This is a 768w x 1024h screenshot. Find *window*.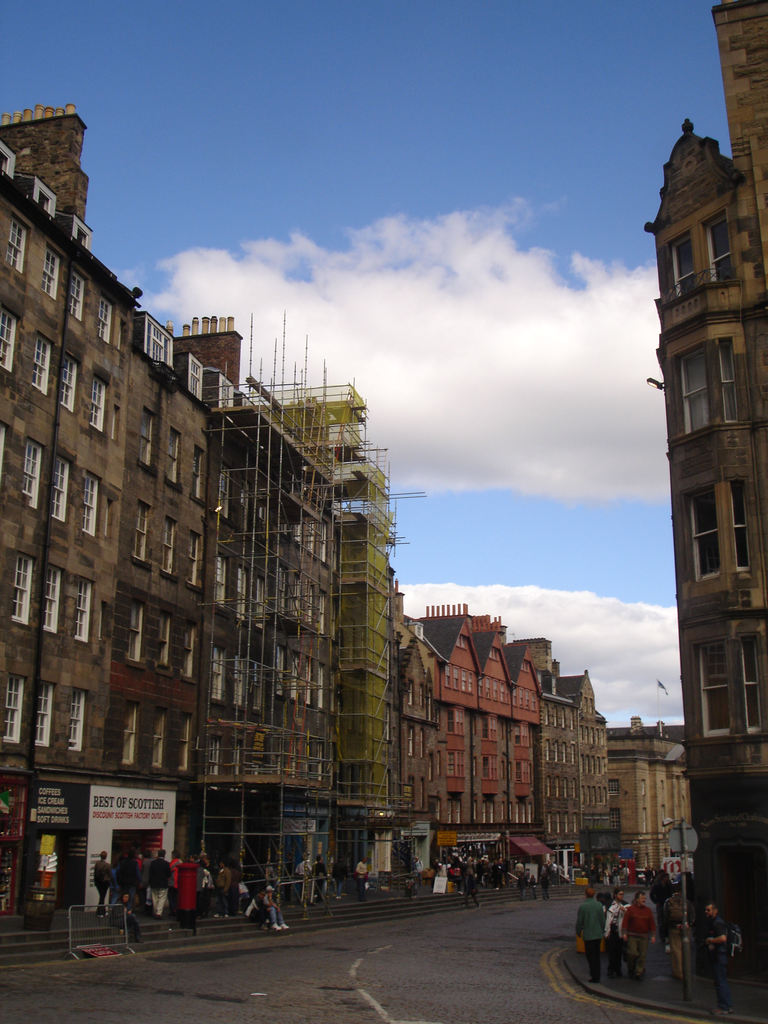
Bounding box: x1=0, y1=305, x2=18, y2=371.
